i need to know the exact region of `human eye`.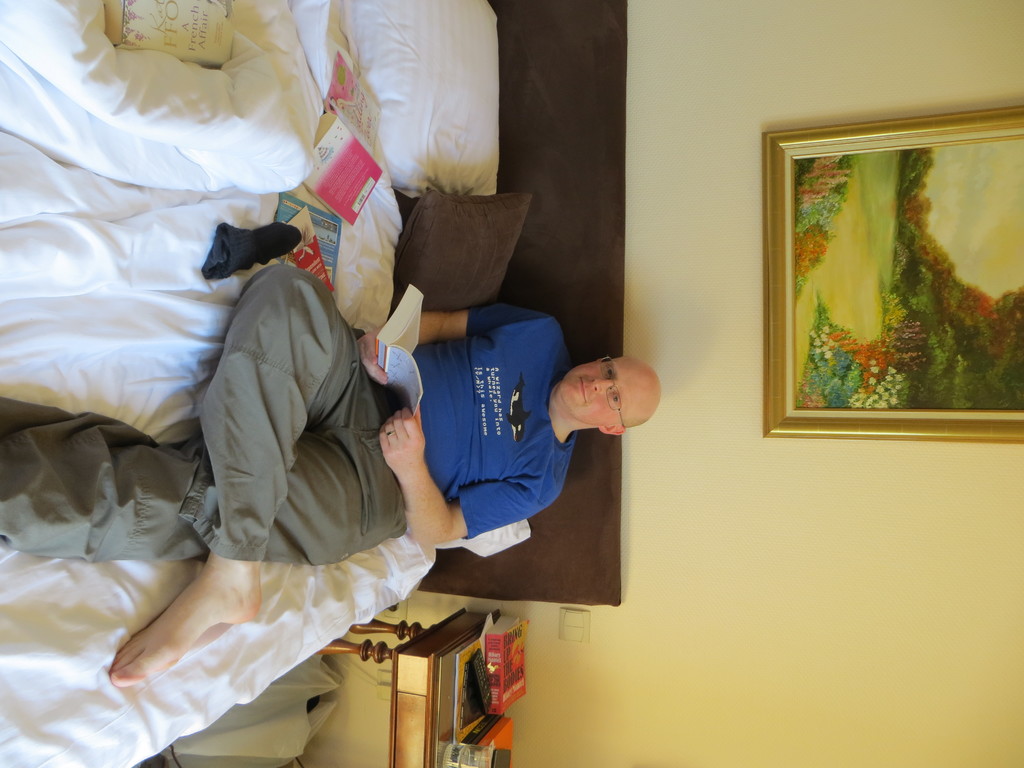
Region: rect(609, 393, 621, 406).
